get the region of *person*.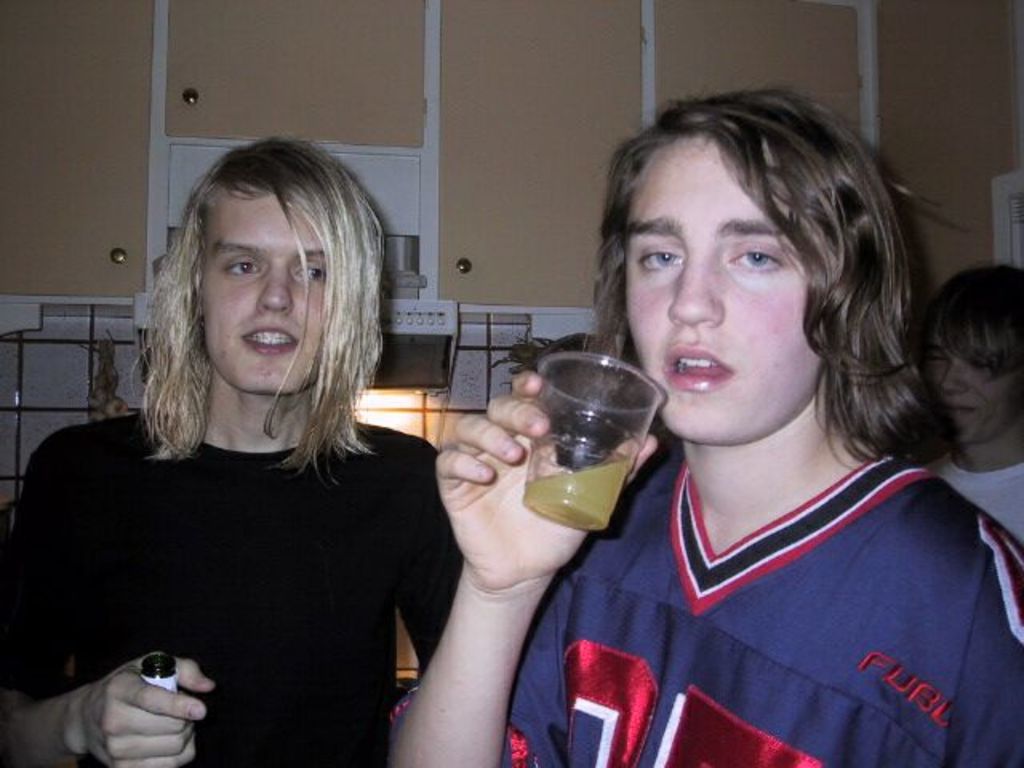
locate(392, 74, 1022, 766).
